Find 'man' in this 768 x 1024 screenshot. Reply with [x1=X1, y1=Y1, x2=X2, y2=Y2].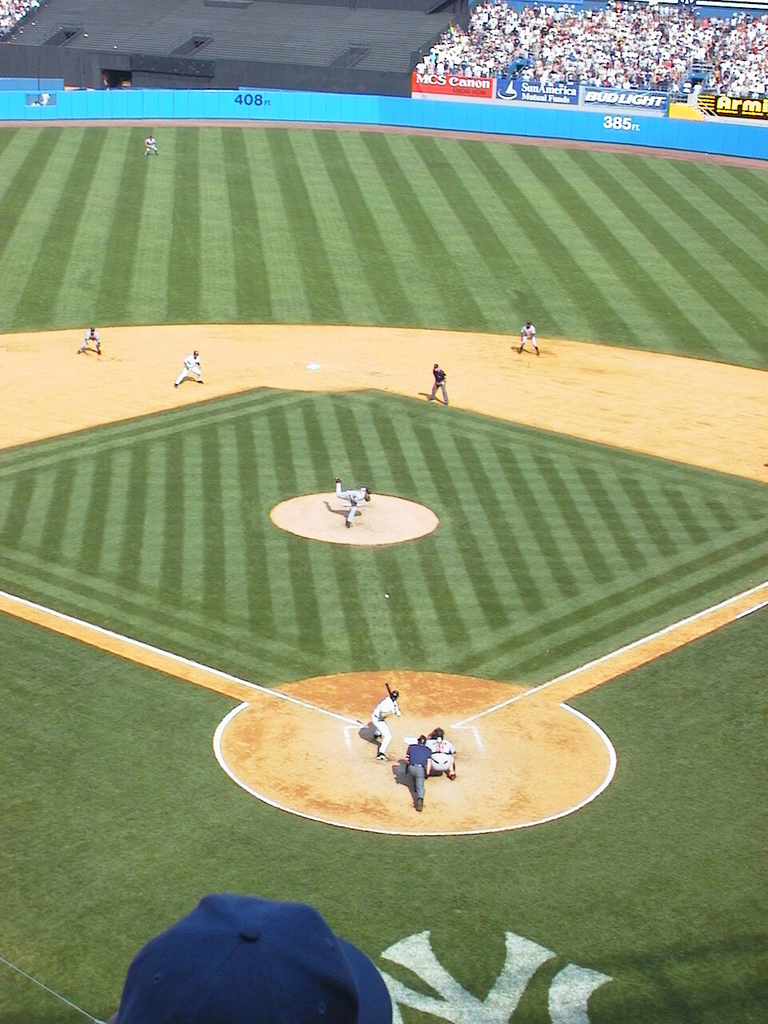
[x1=403, y1=729, x2=436, y2=806].
